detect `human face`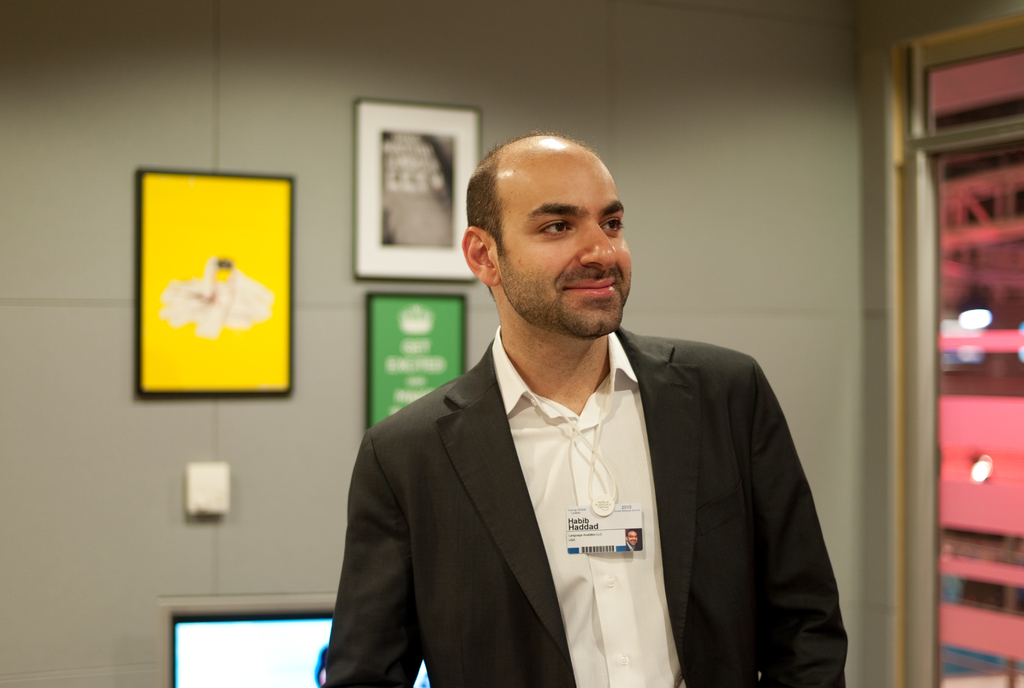
496/153/635/338
